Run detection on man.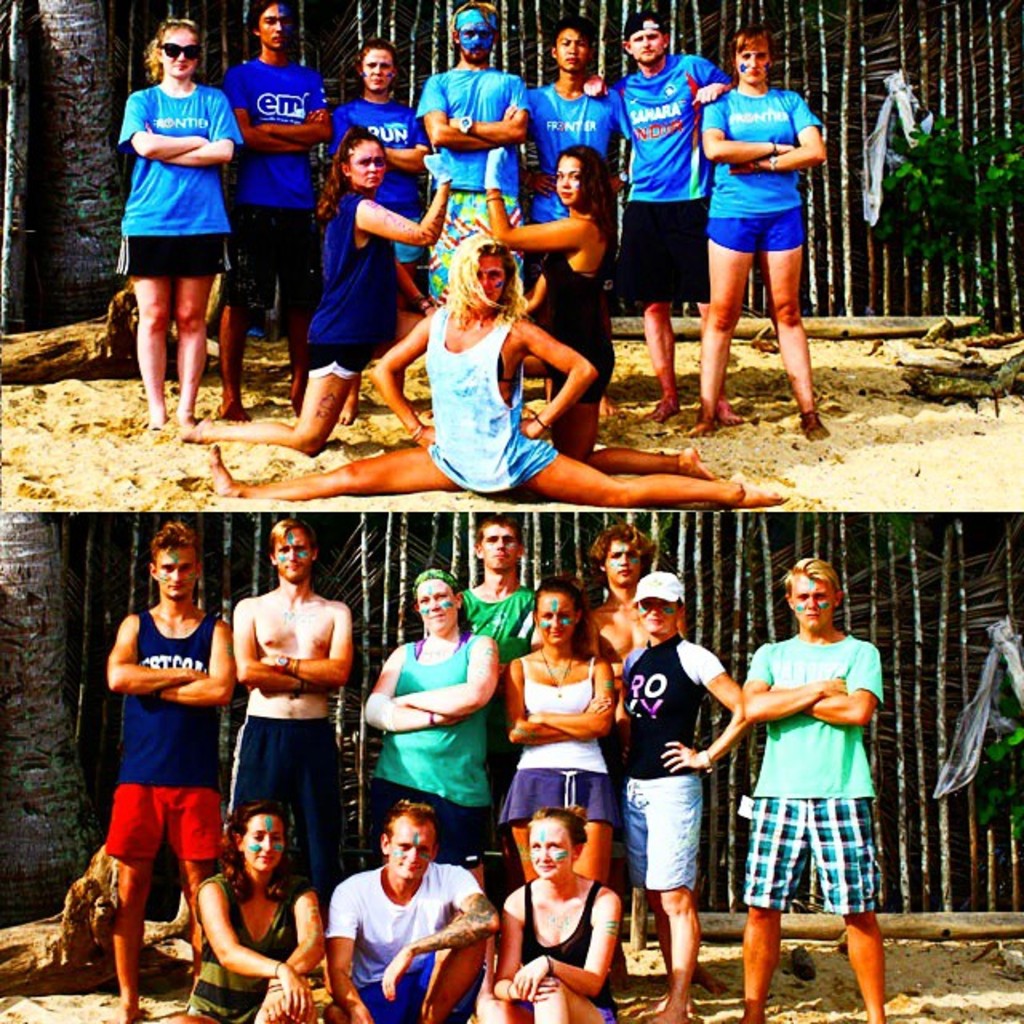
Result: (left=411, top=2, right=531, bottom=291).
